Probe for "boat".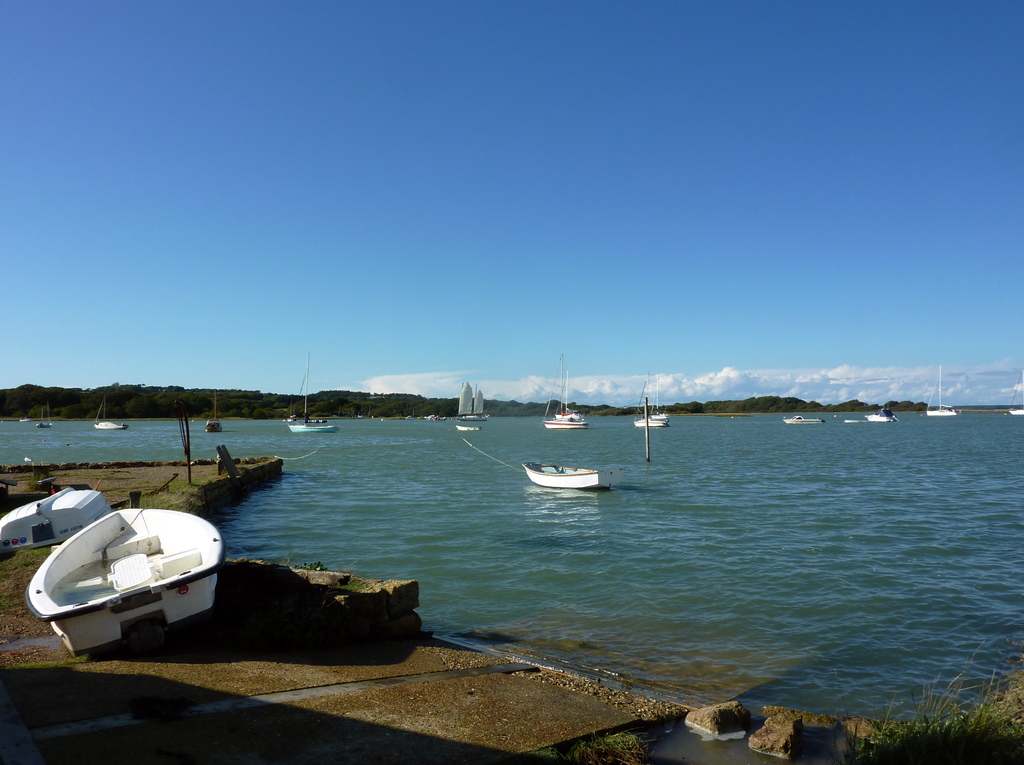
Probe result: crop(15, 494, 235, 652).
